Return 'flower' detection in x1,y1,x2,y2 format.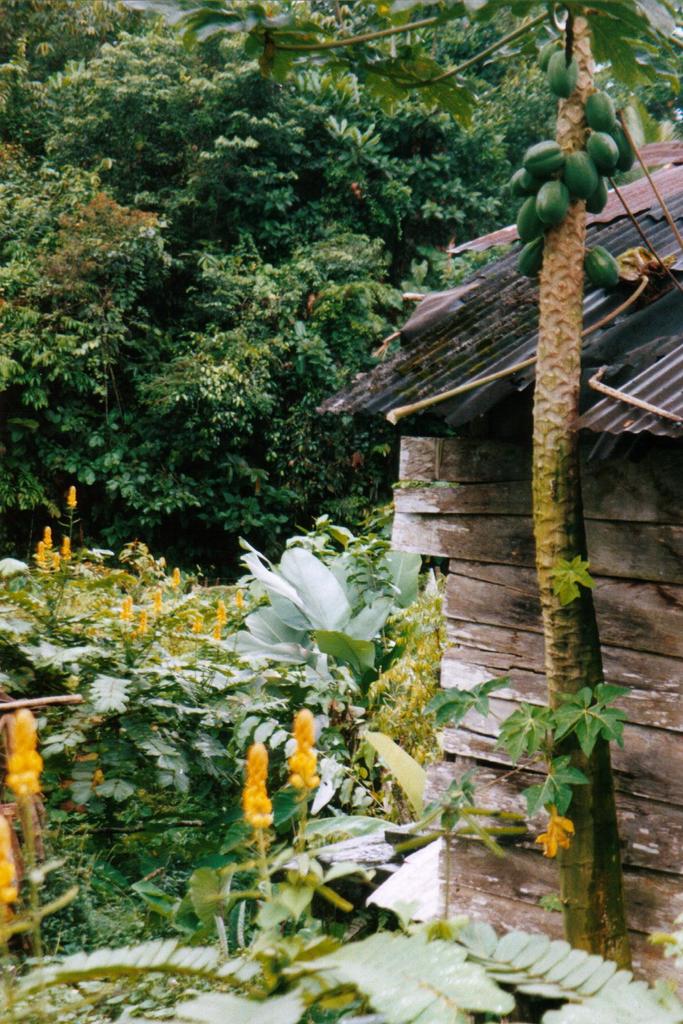
532,812,576,862.
